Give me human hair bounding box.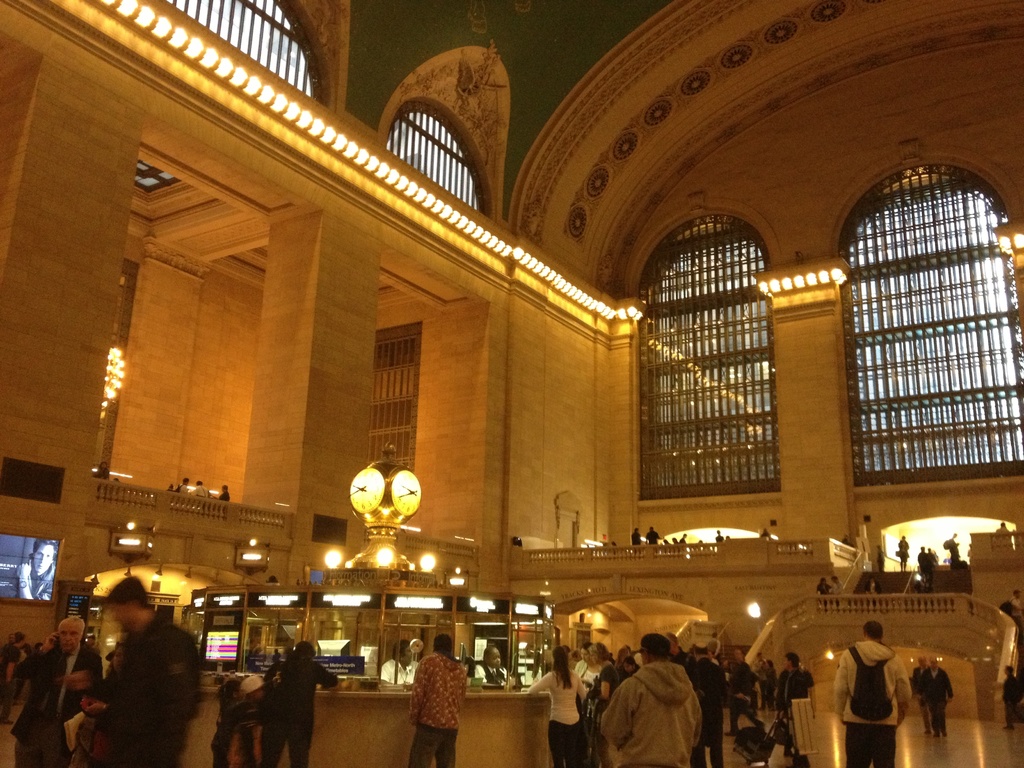
[left=644, top=634, right=669, bottom=660].
